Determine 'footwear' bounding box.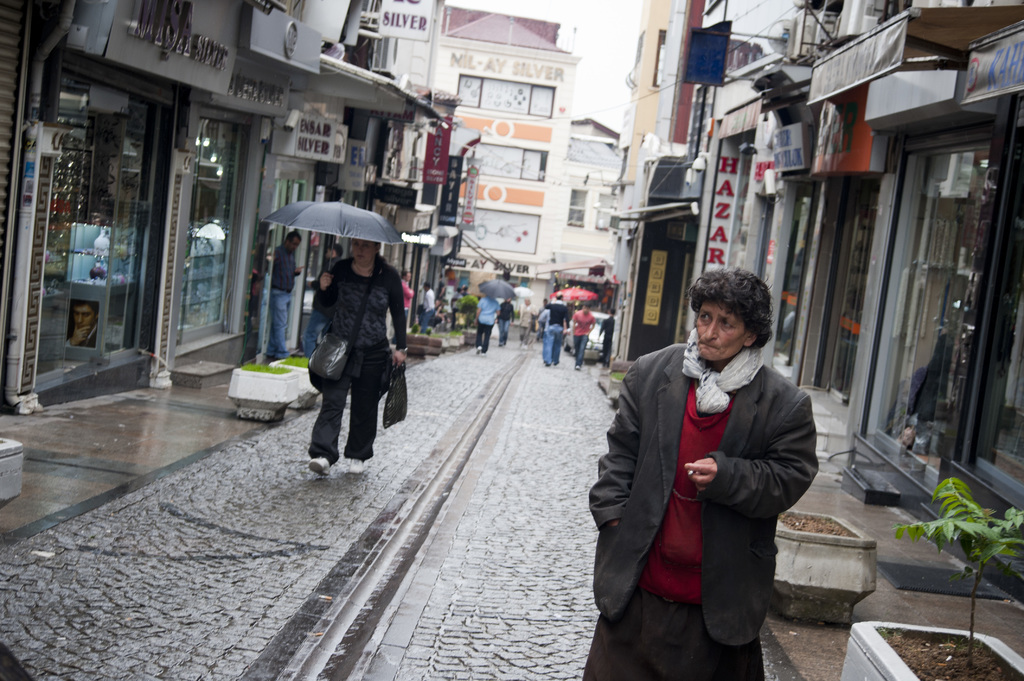
Determined: 484:352:488:357.
